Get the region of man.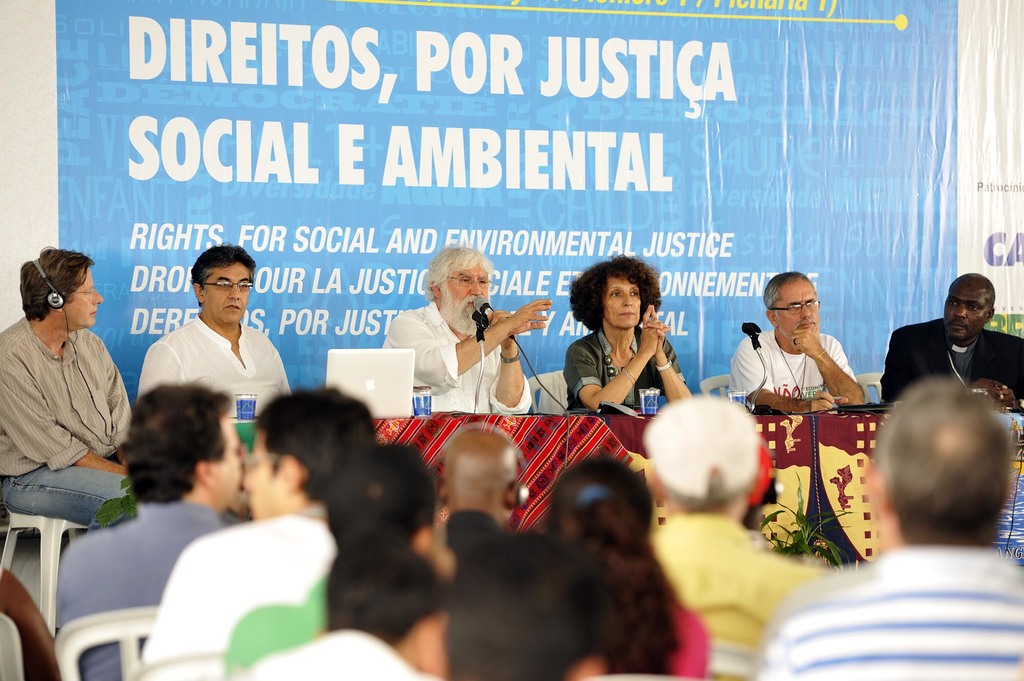
select_region(730, 268, 869, 417).
